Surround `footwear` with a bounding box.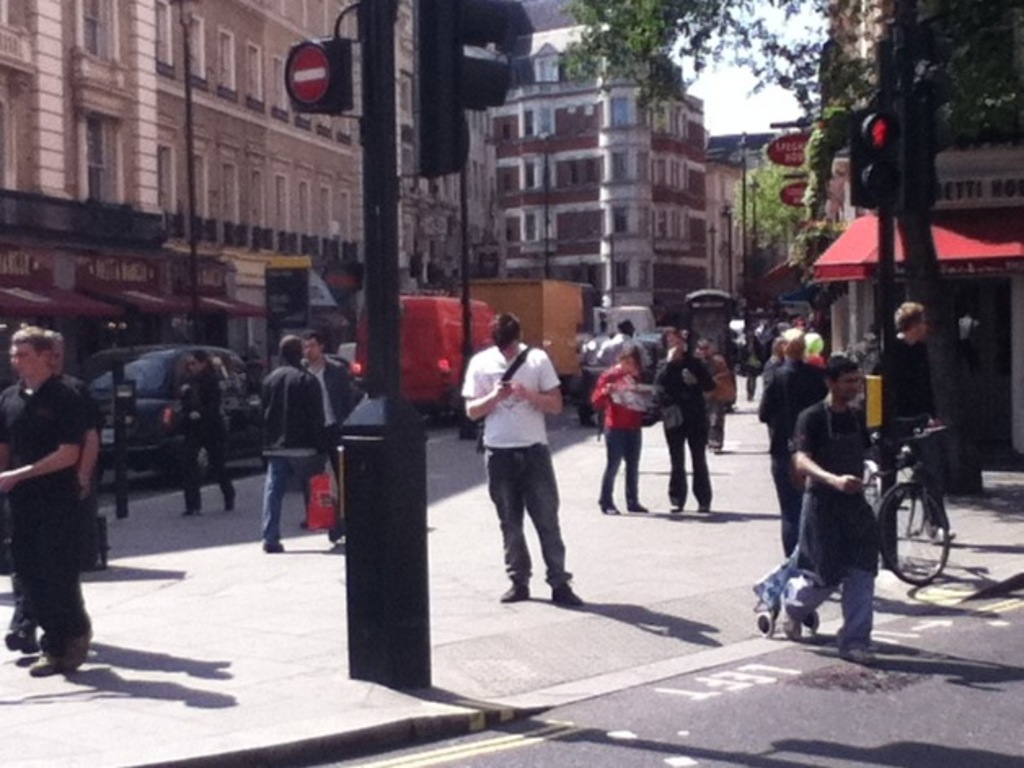
rect(553, 577, 582, 605).
